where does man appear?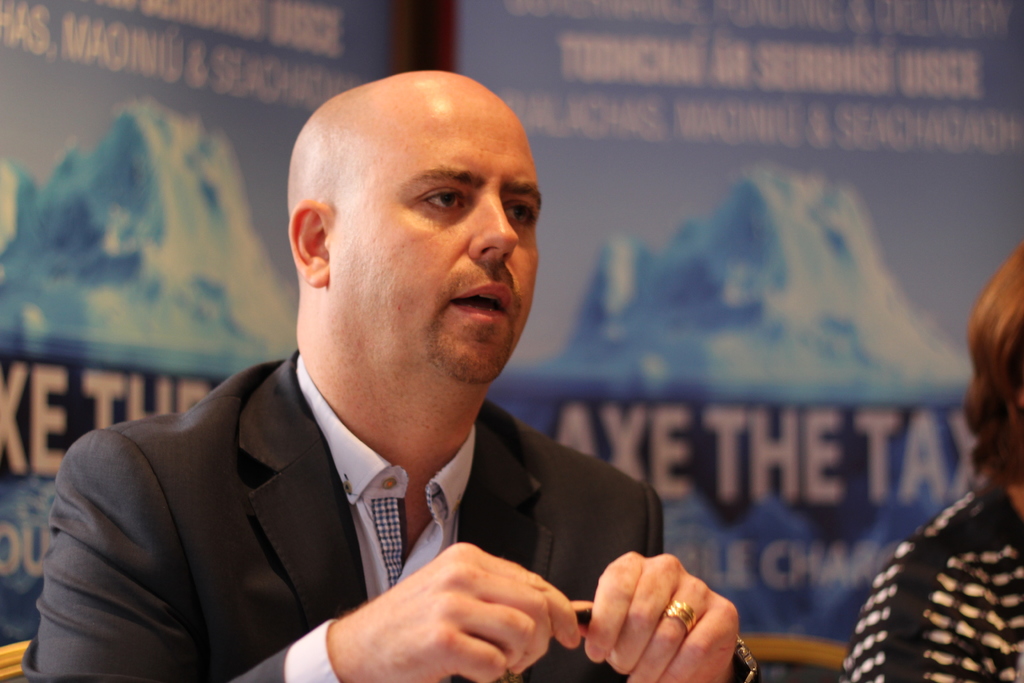
Appears at locate(40, 82, 734, 679).
